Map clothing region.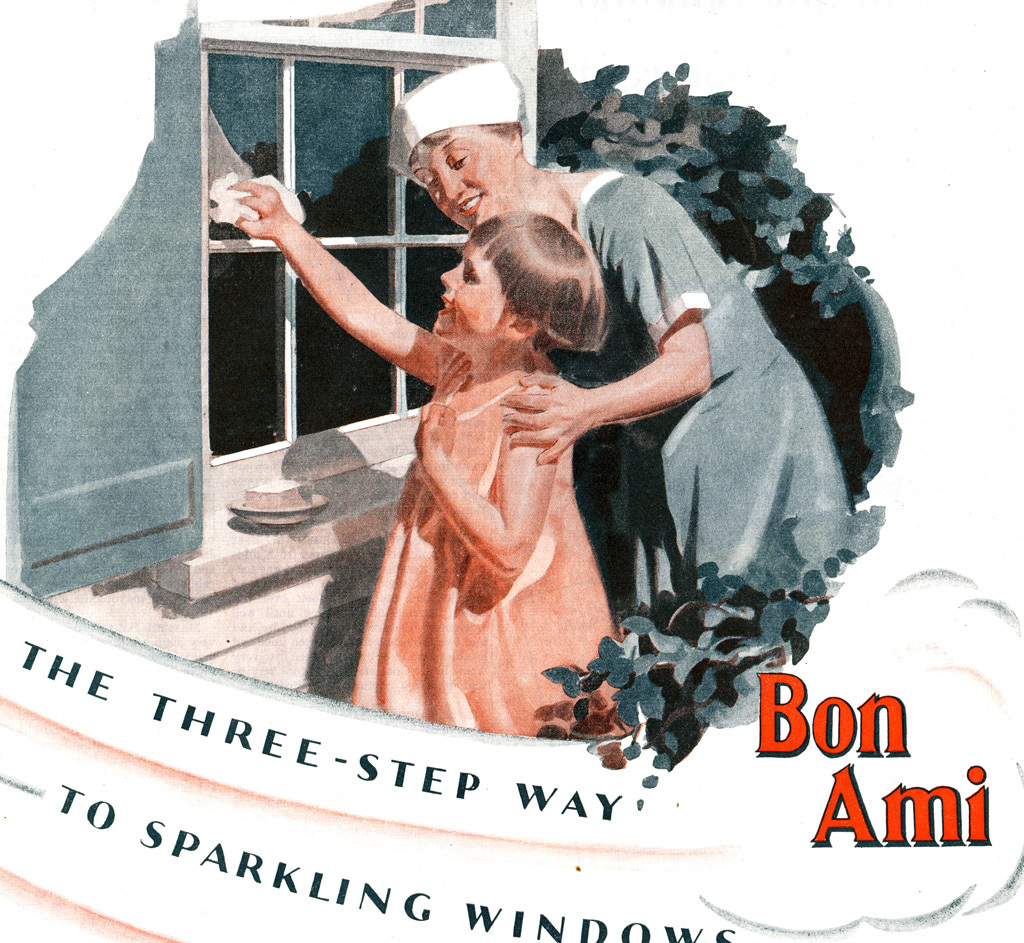
Mapped to rect(483, 182, 833, 739).
